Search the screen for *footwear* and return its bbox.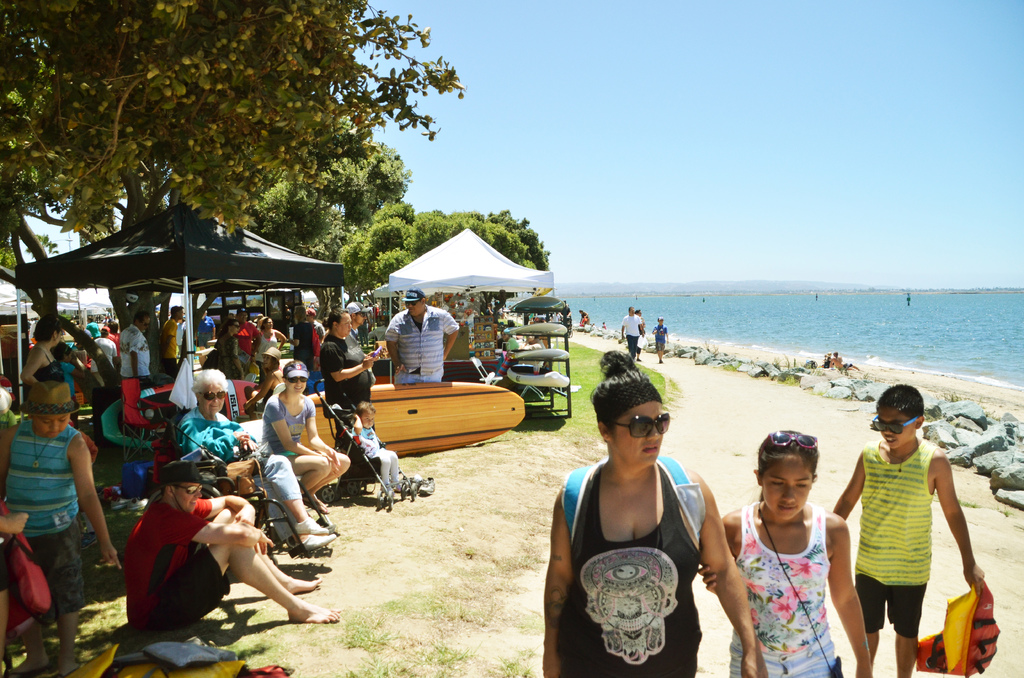
Found: <bbox>299, 519, 328, 537</bbox>.
